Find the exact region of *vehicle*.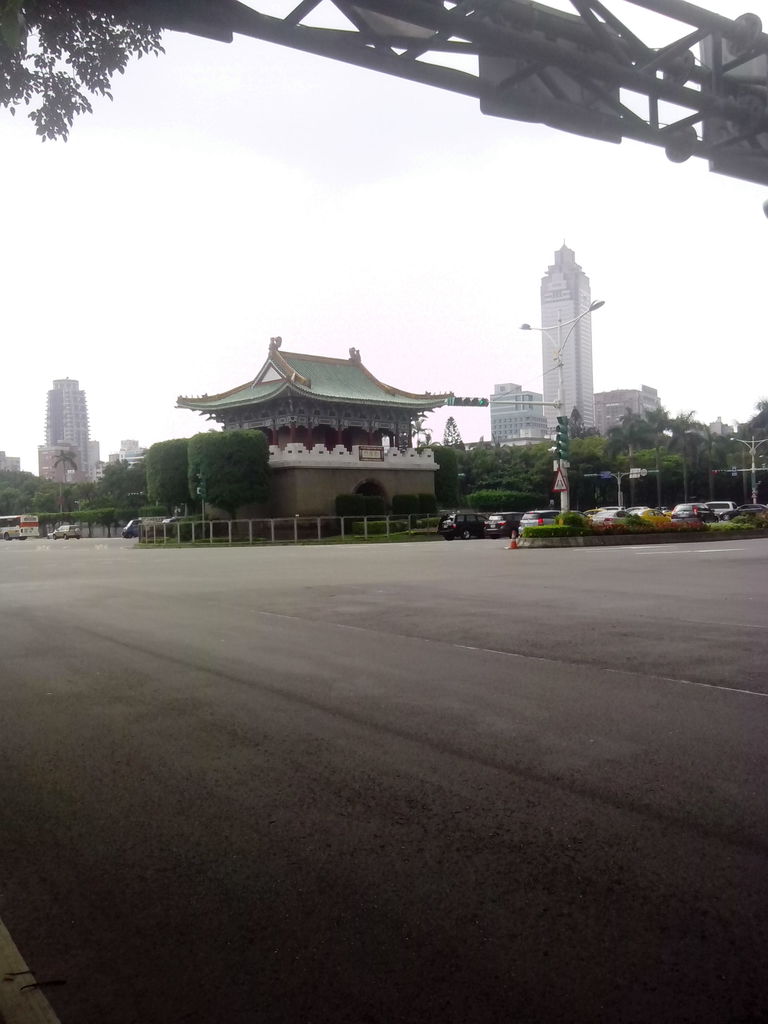
Exact region: crop(159, 513, 195, 529).
